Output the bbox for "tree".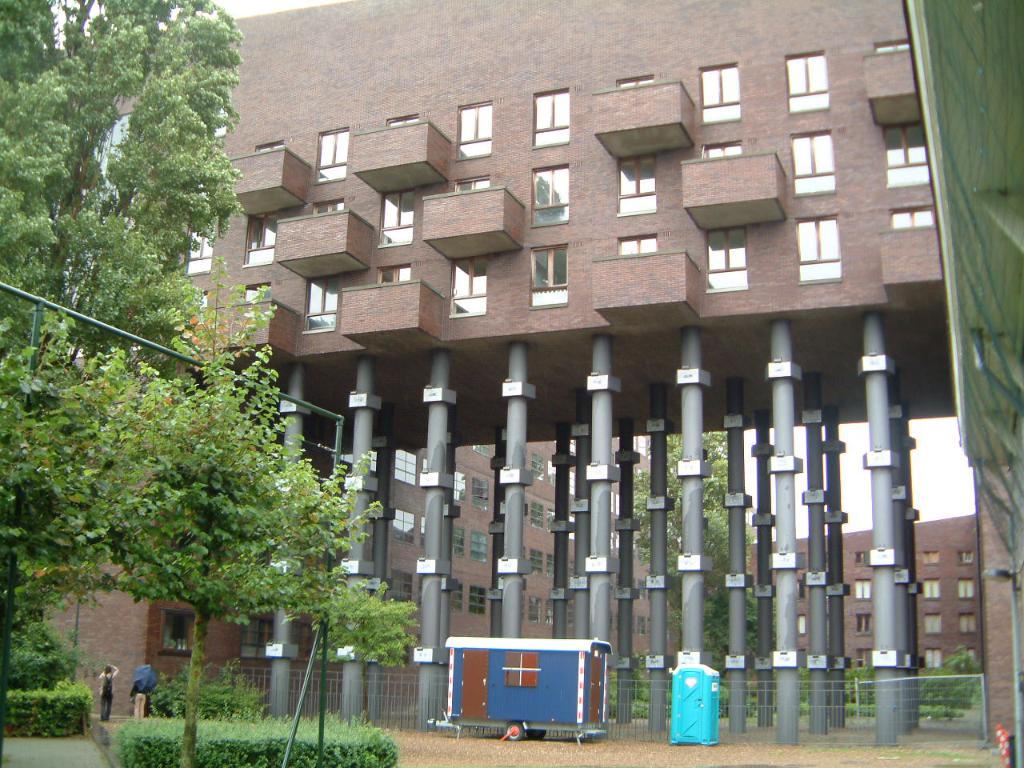
{"left": 0, "top": 618, "right": 77, "bottom": 693}.
